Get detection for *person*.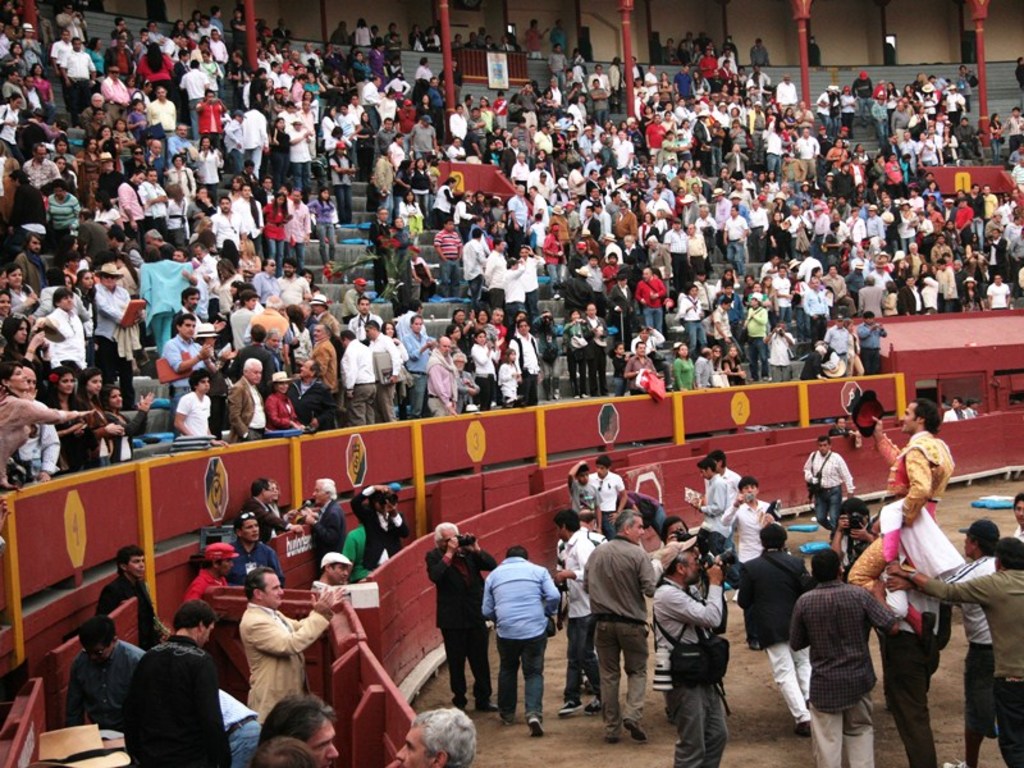
Detection: box(65, 613, 146, 739).
